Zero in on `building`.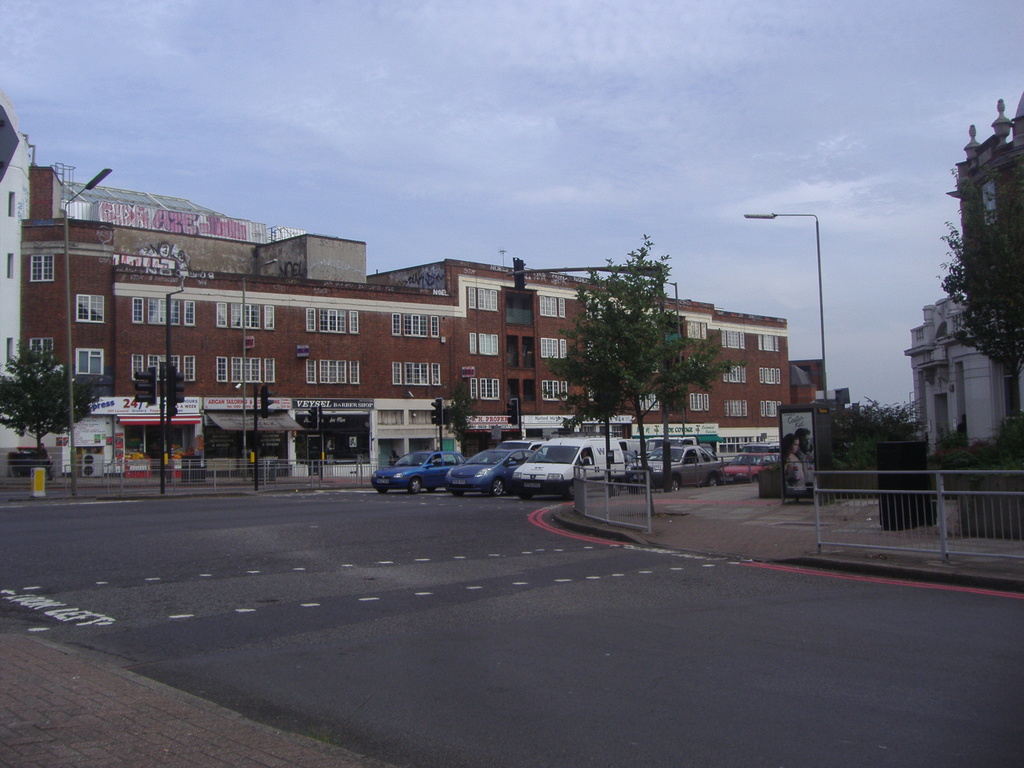
Zeroed in: bbox=(72, 179, 370, 284).
